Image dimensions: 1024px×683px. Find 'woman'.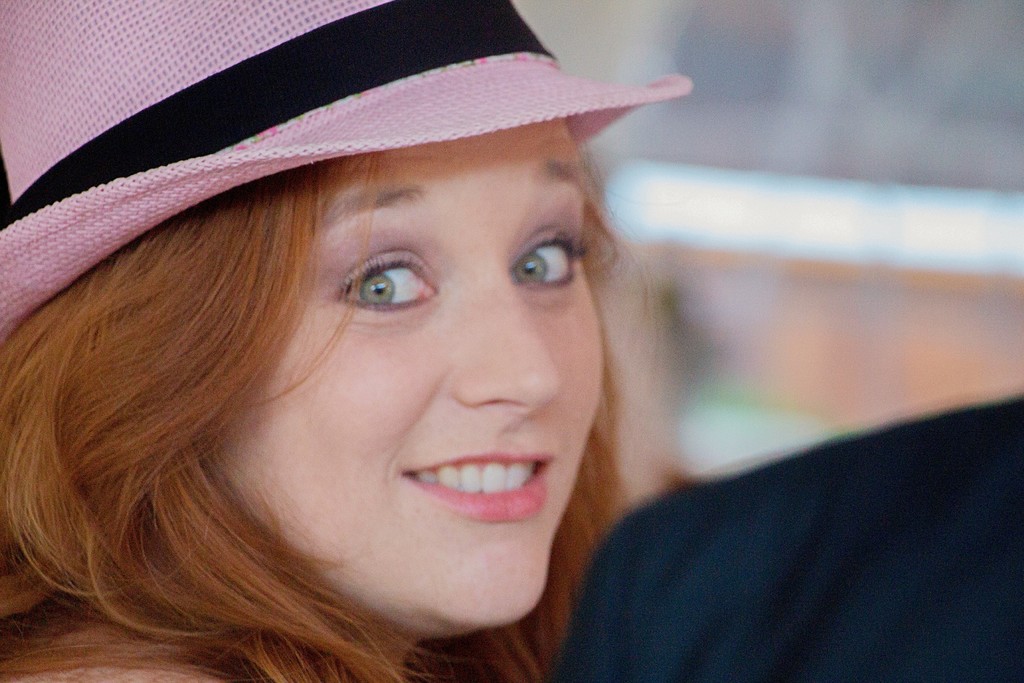
rect(0, 0, 648, 682).
